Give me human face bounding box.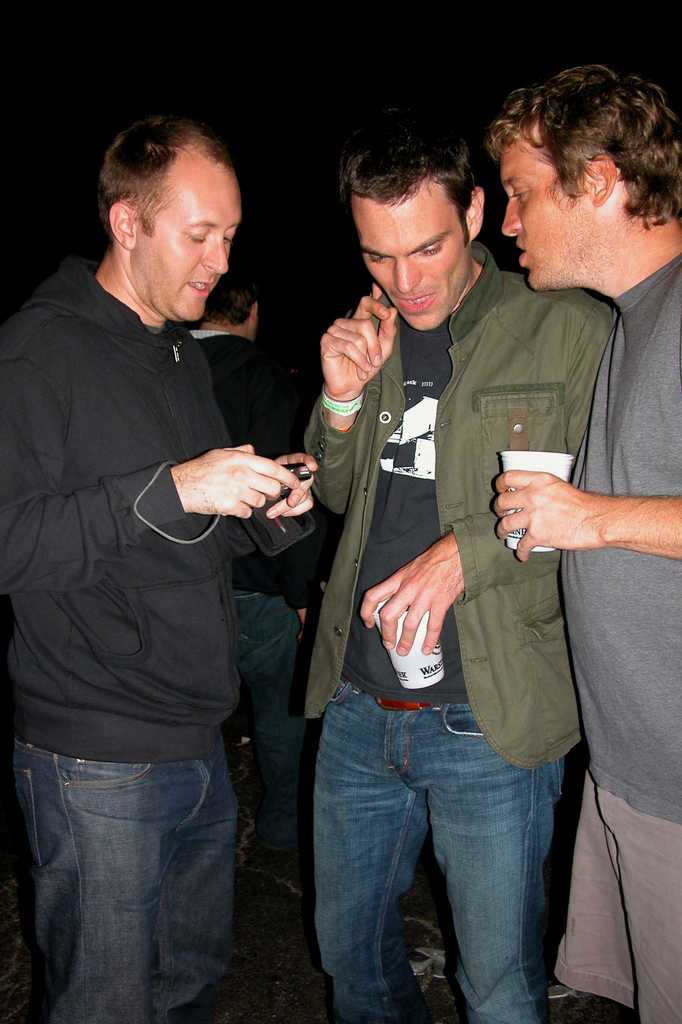
box(357, 201, 467, 326).
